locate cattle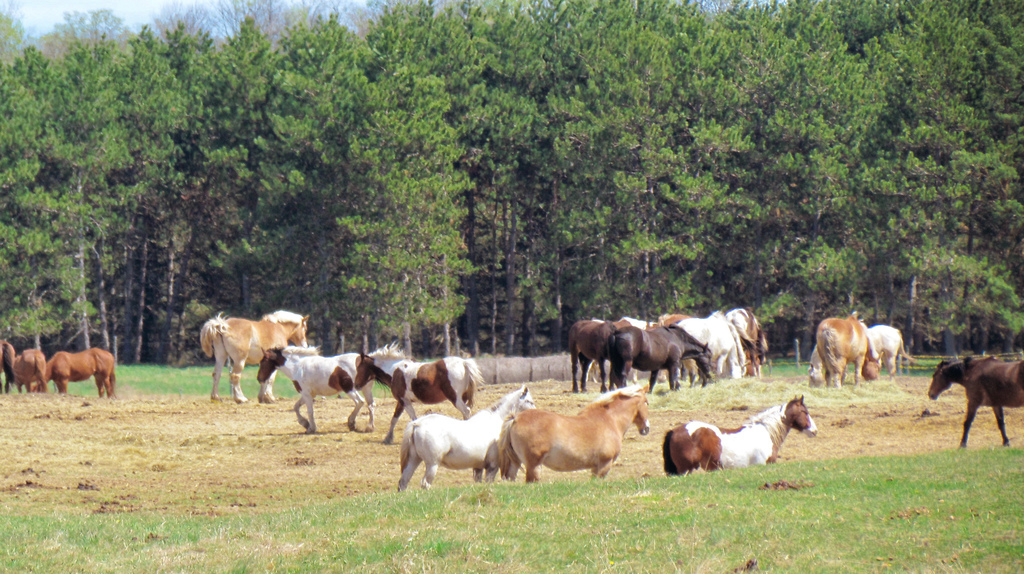
locate(257, 343, 378, 434)
